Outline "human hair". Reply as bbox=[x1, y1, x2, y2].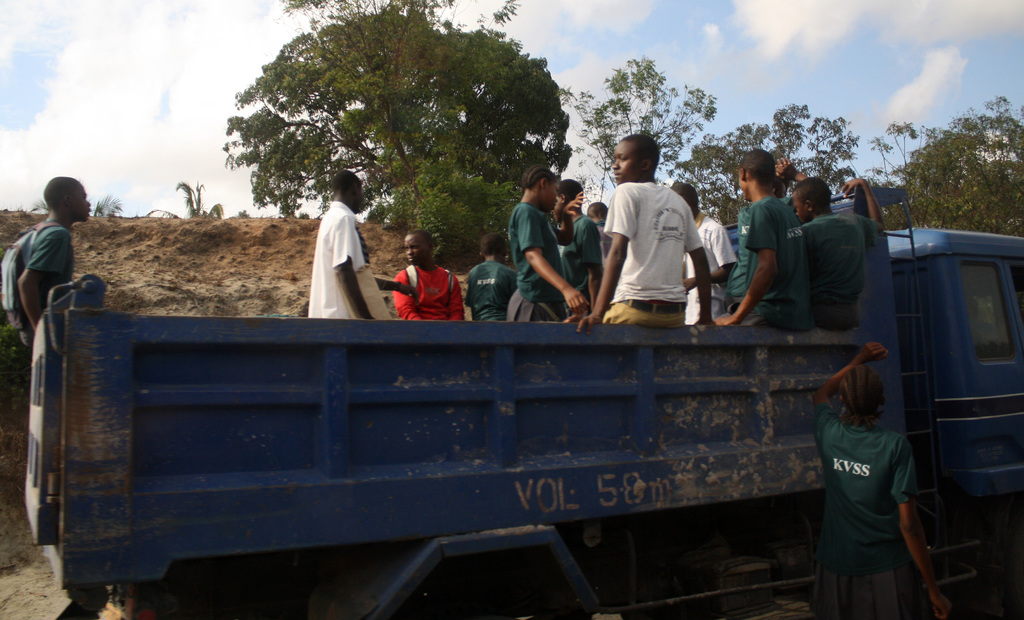
bbox=[479, 230, 506, 257].
